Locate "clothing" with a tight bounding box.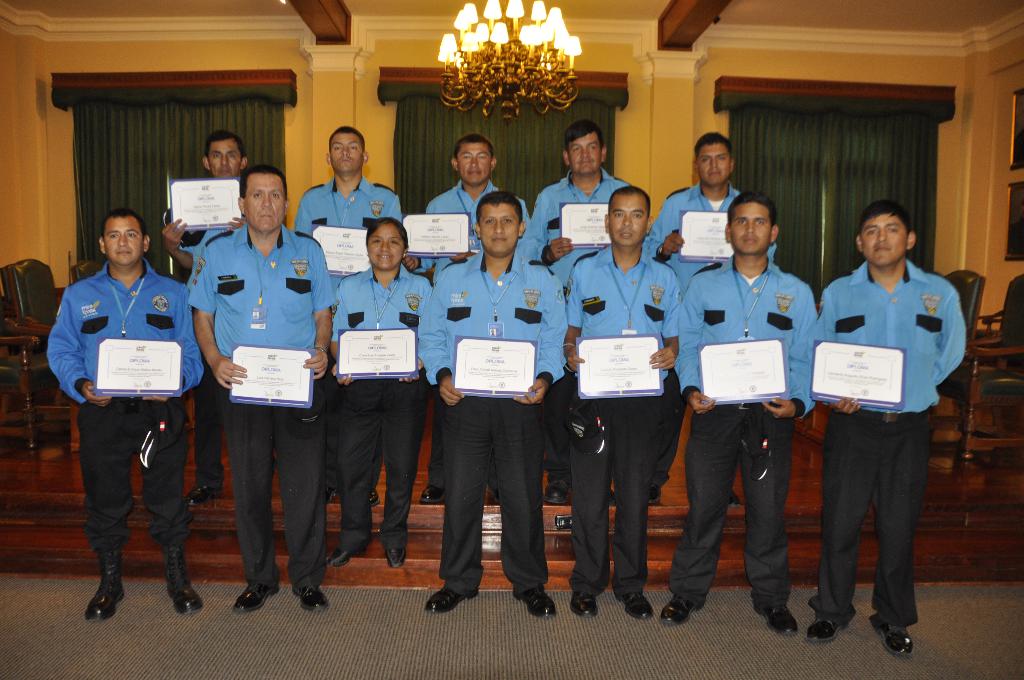
bbox=(529, 161, 643, 280).
